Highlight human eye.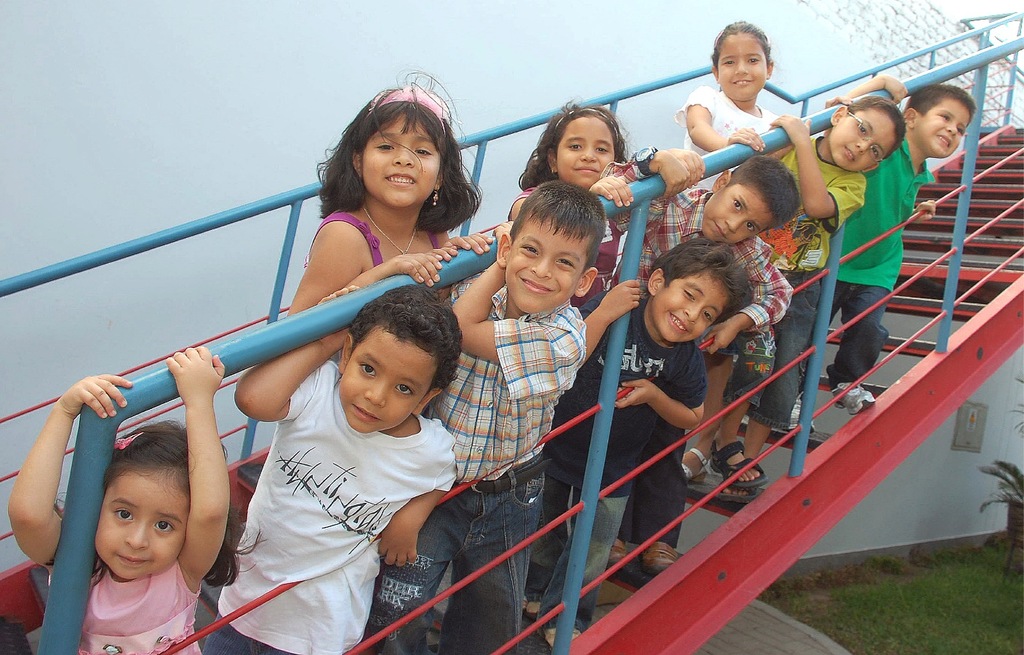
Highlighted region: rect(413, 145, 433, 157).
